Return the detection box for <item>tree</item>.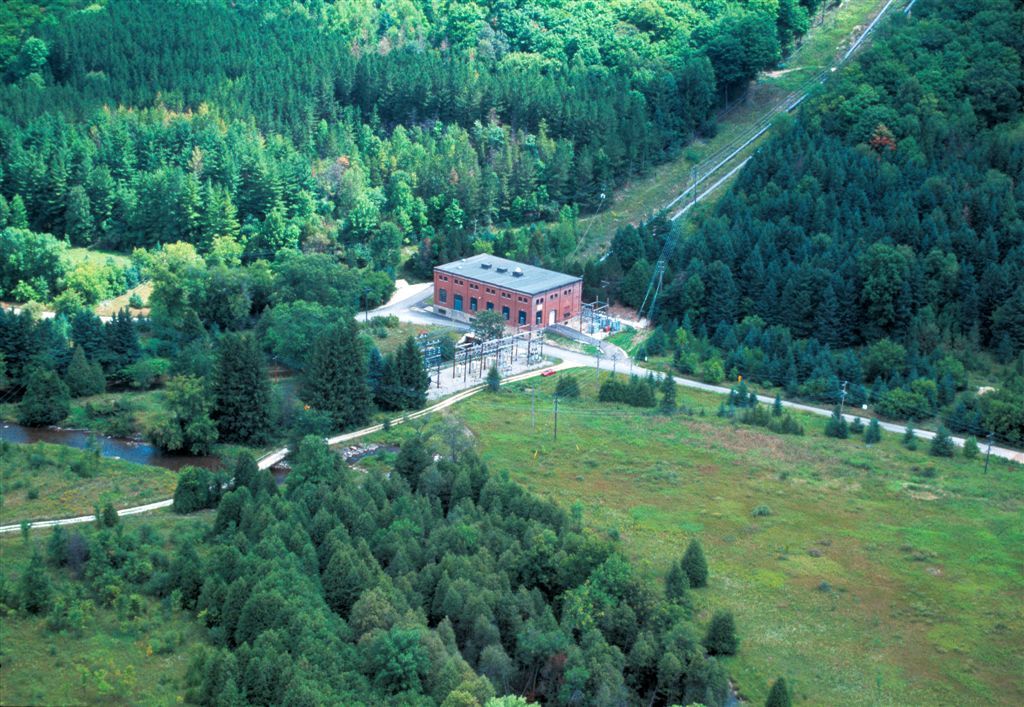
[211,487,242,541].
